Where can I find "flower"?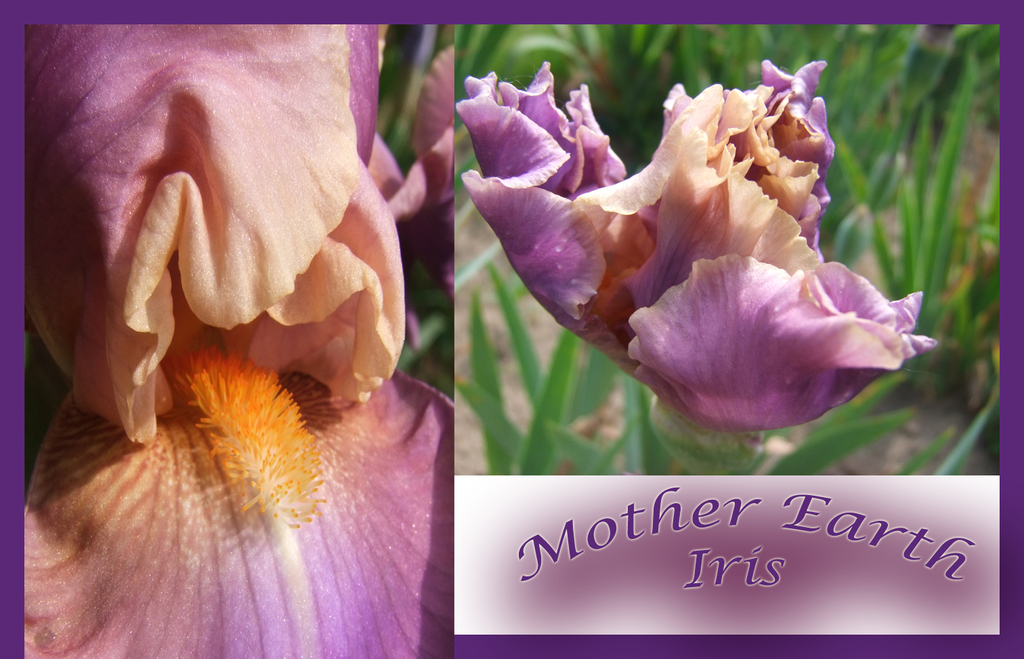
You can find it at (x1=24, y1=26, x2=400, y2=533).
